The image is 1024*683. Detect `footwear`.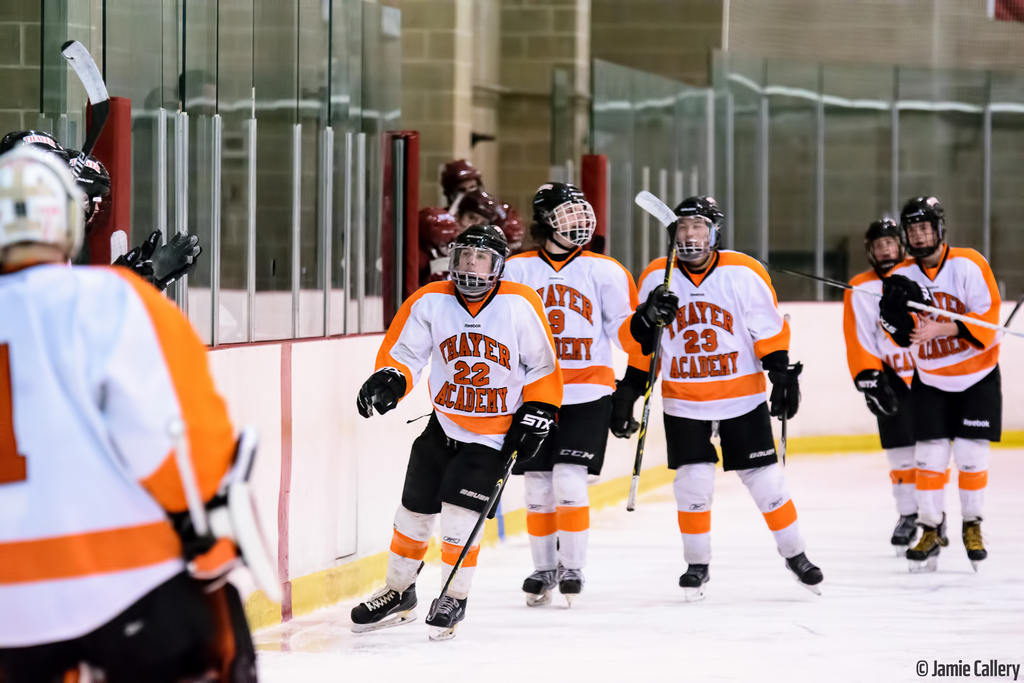
Detection: 887/510/917/558.
